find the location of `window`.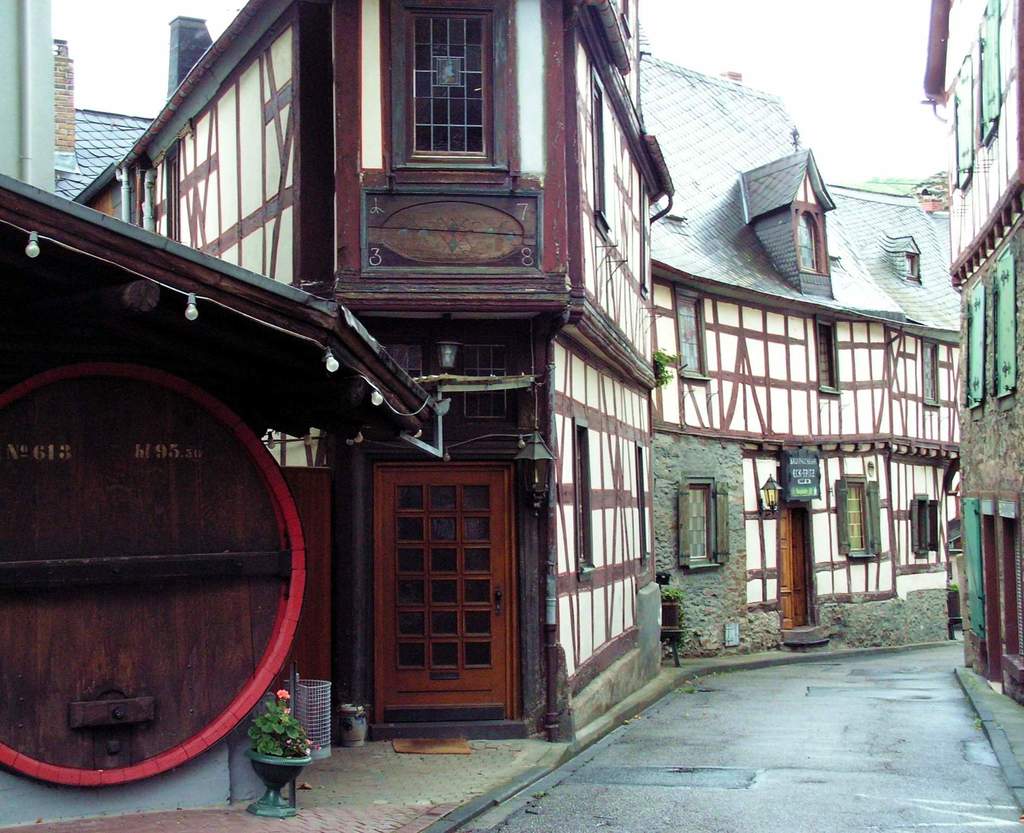
Location: x1=683, y1=483, x2=717, y2=562.
